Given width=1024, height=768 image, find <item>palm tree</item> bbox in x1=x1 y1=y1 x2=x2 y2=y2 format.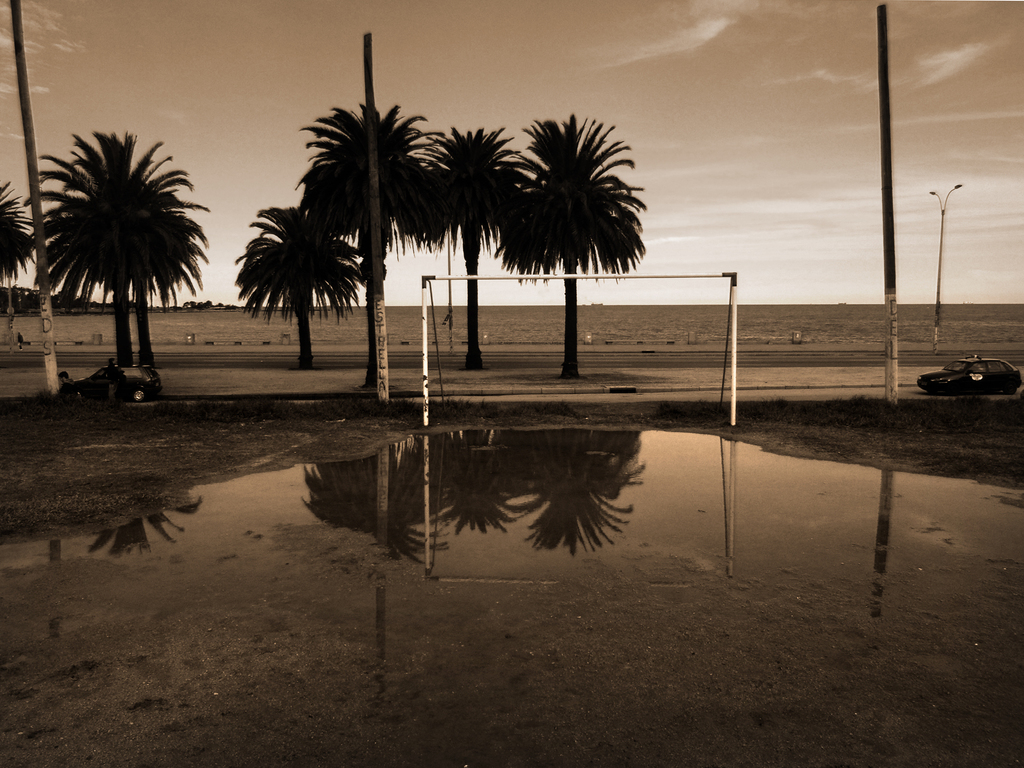
x1=230 y1=208 x2=347 y2=417.
